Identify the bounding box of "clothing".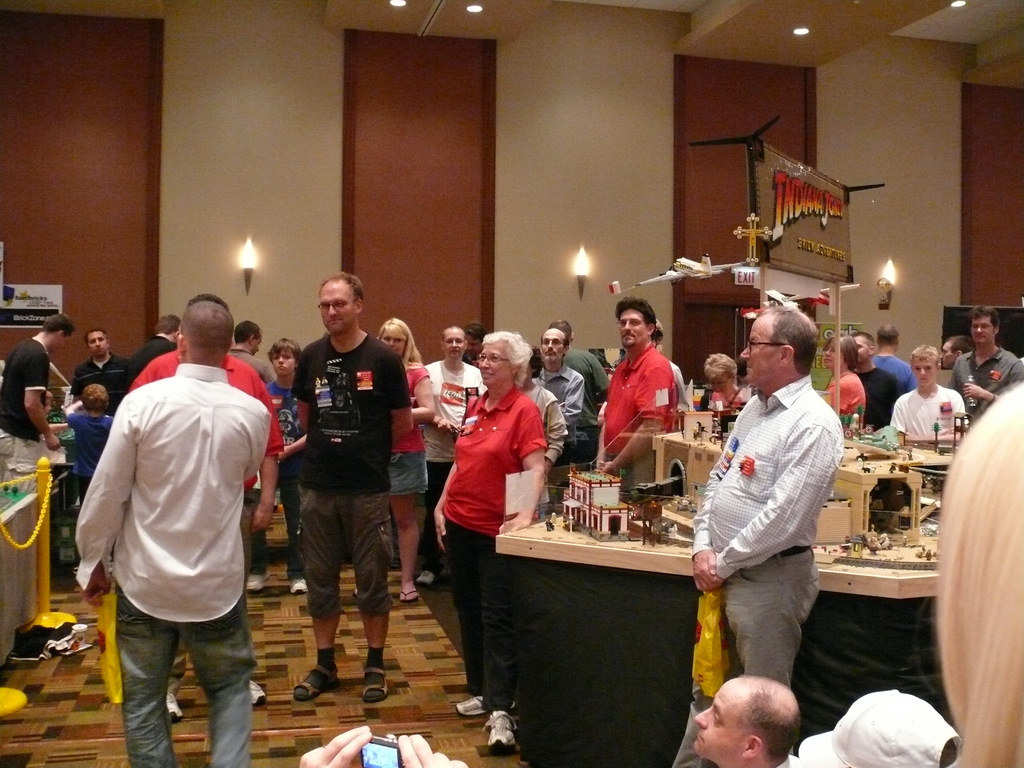
detection(394, 358, 434, 488).
